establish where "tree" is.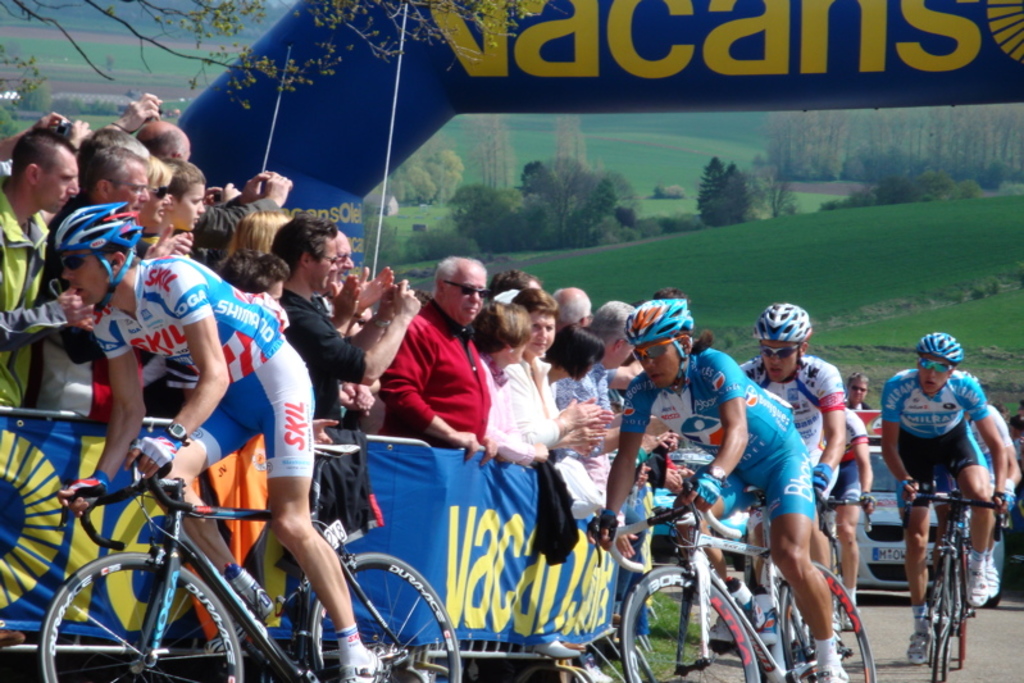
Established at 0/105/14/145.
